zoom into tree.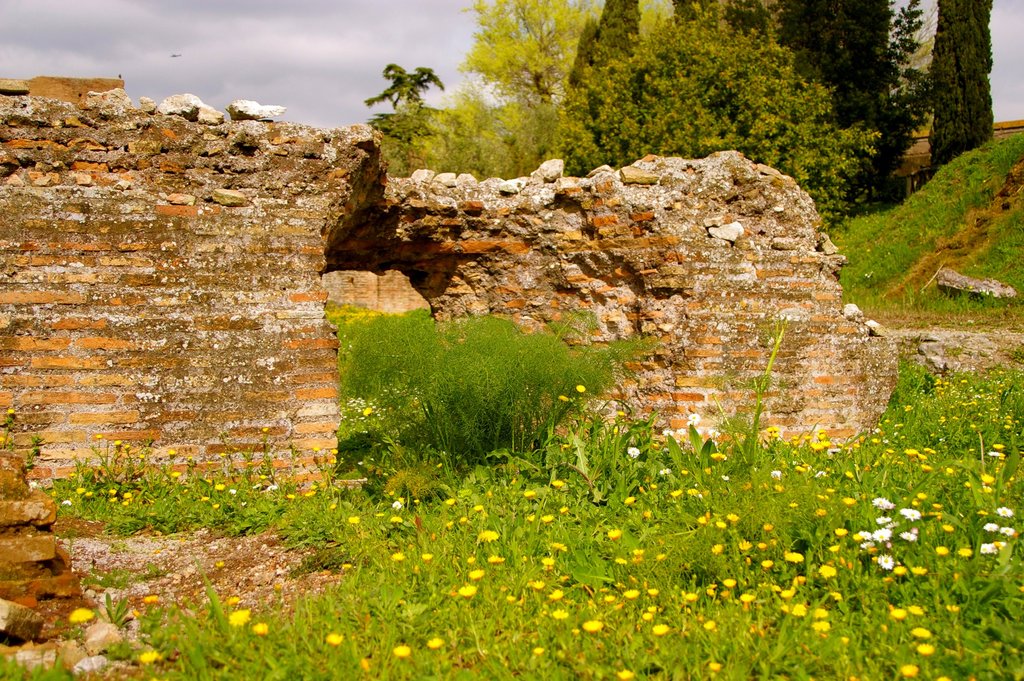
Zoom target: bbox=(347, 40, 457, 149).
